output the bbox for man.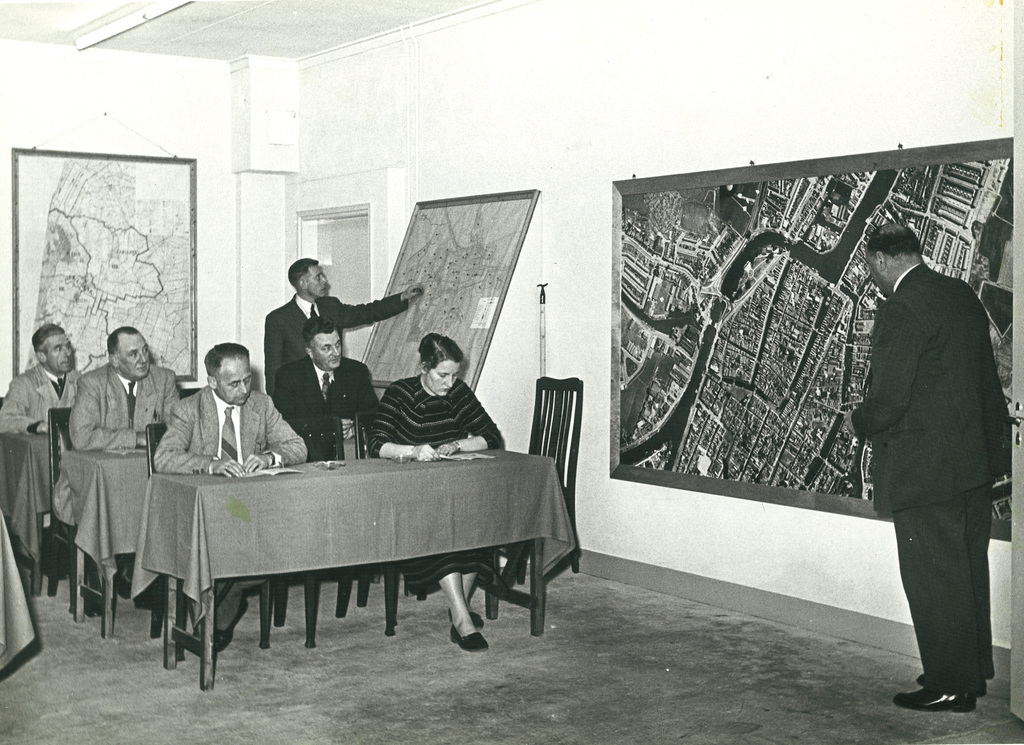
{"left": 151, "top": 343, "right": 310, "bottom": 650}.
